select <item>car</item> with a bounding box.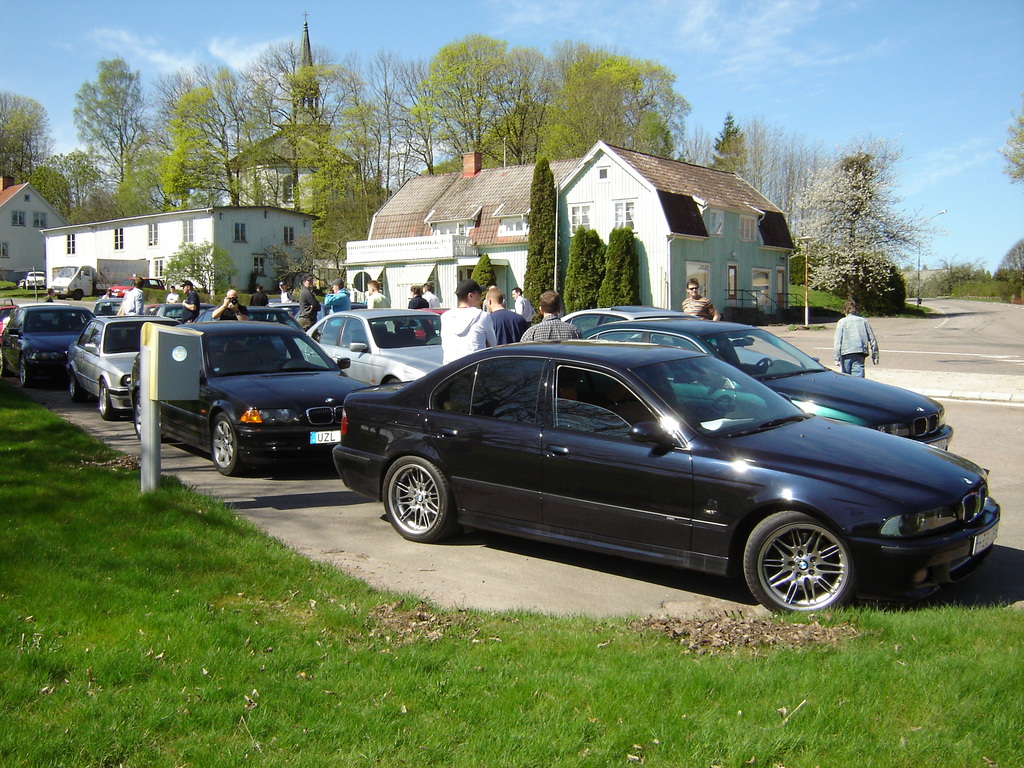
region(323, 342, 1004, 617).
